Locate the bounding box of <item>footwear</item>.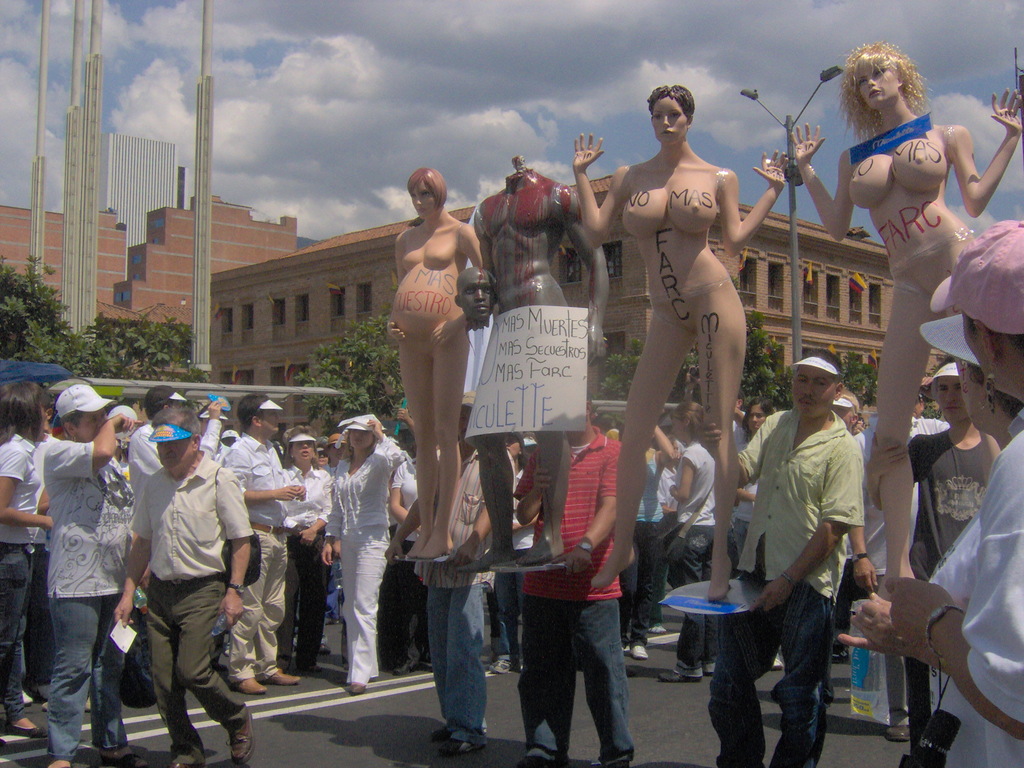
Bounding box: {"x1": 167, "y1": 761, "x2": 203, "y2": 767}.
